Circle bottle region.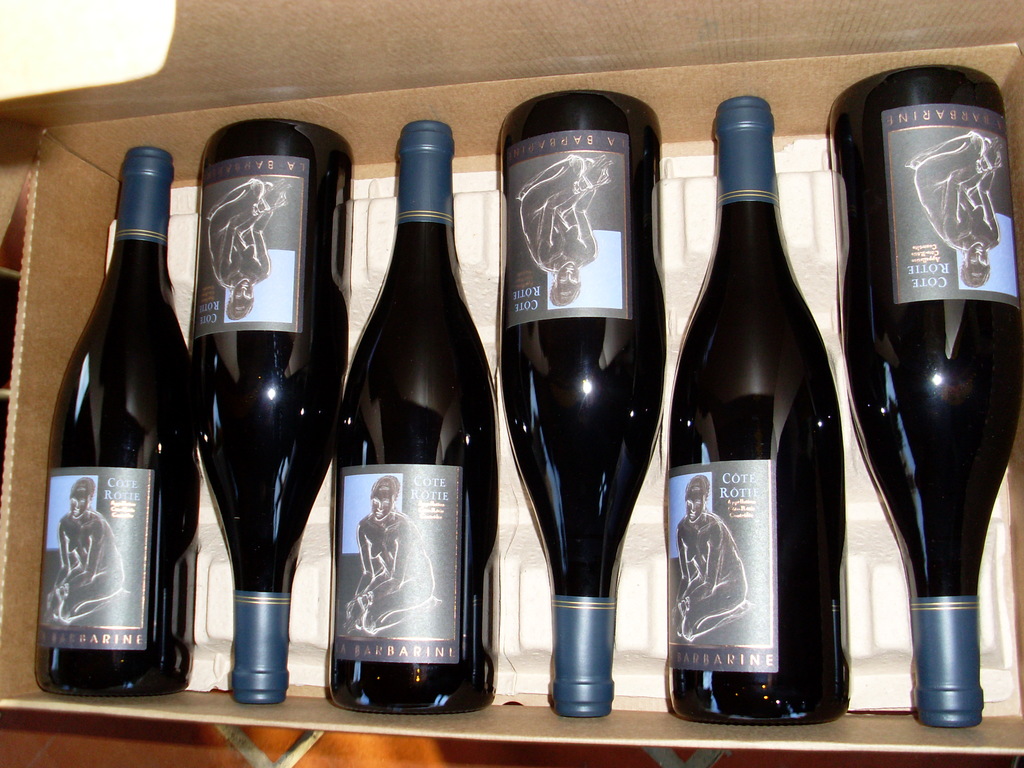
Region: 817:59:1023:728.
